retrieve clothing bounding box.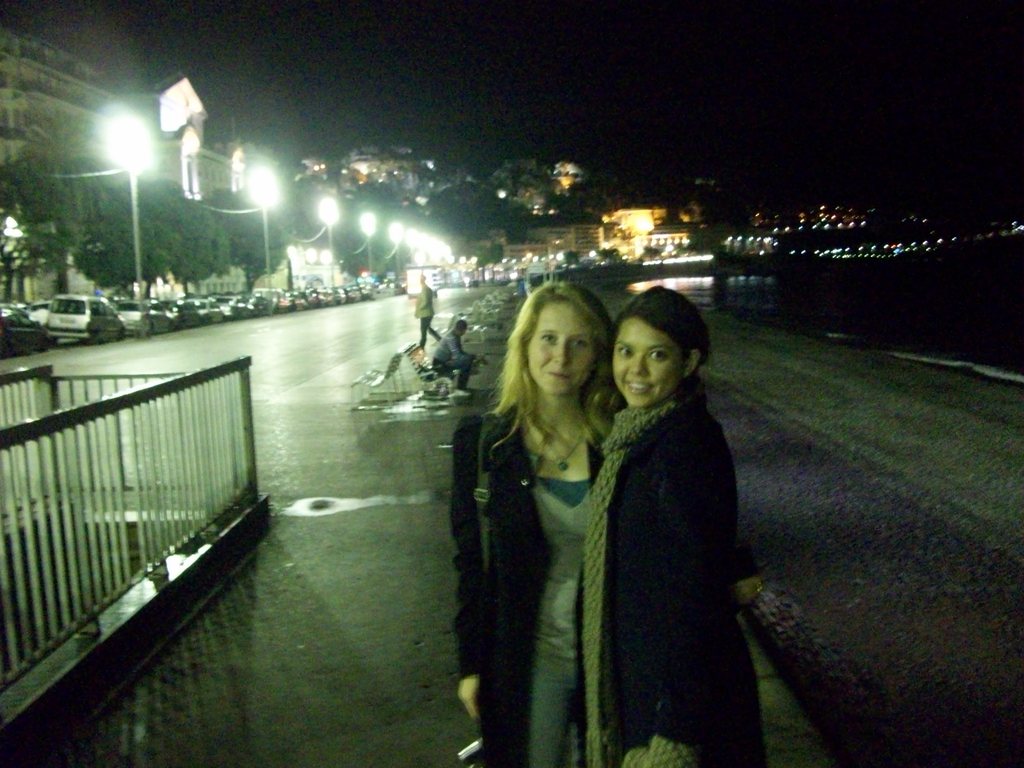
Bounding box: bbox=(432, 330, 481, 394).
